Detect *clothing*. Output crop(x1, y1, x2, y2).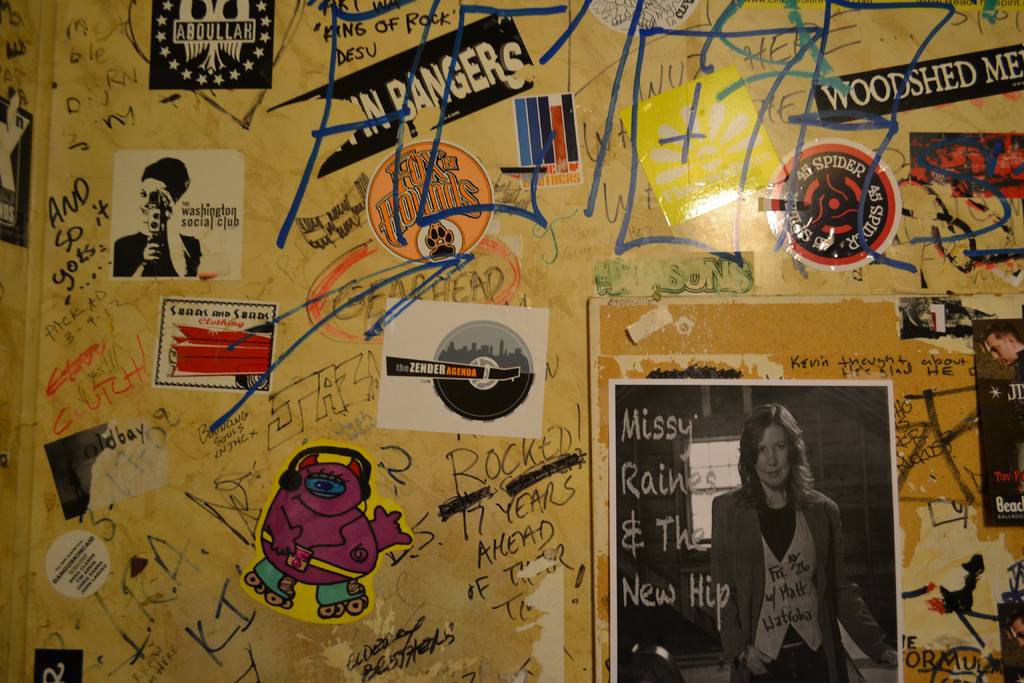
crop(707, 478, 892, 682).
